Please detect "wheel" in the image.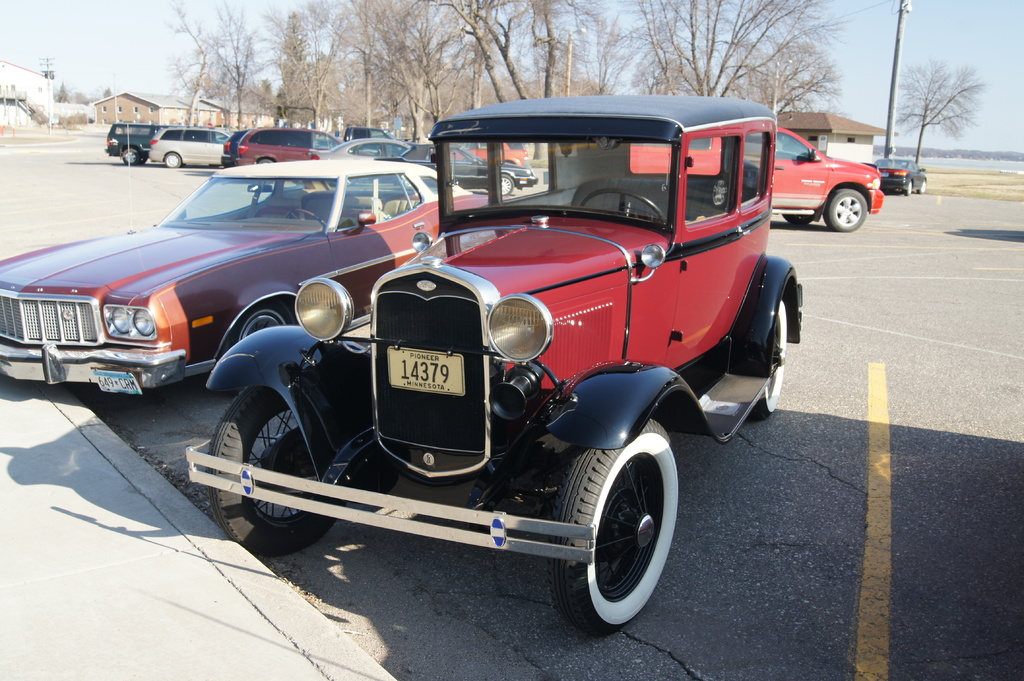
<region>270, 205, 316, 230</region>.
